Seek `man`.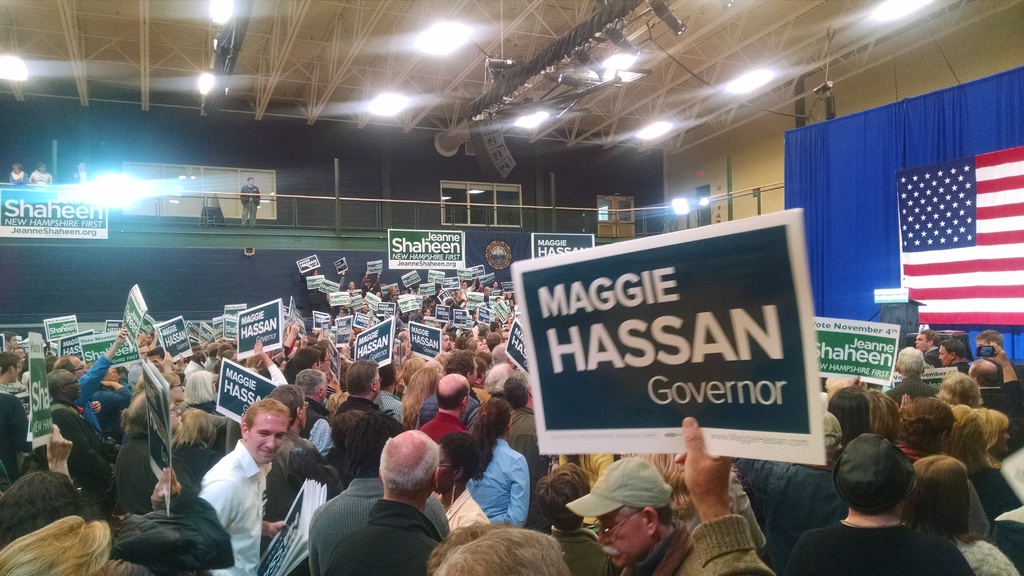
pyautogui.locateOnScreen(915, 324, 940, 351).
